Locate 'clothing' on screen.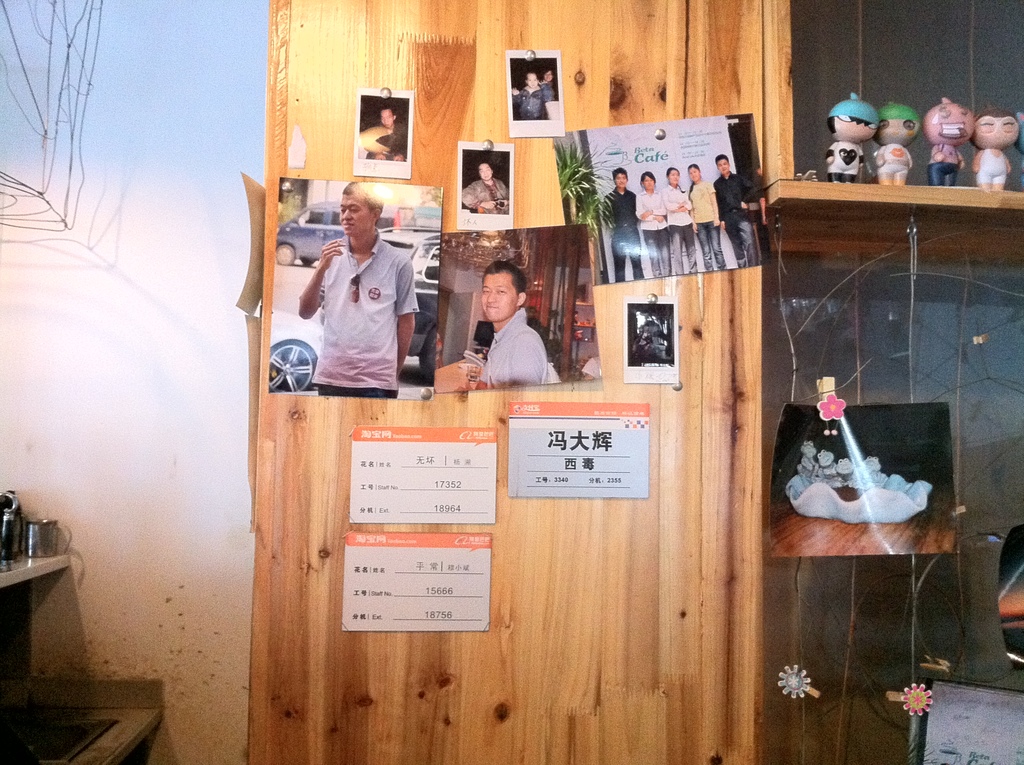
On screen at rect(301, 224, 422, 399).
